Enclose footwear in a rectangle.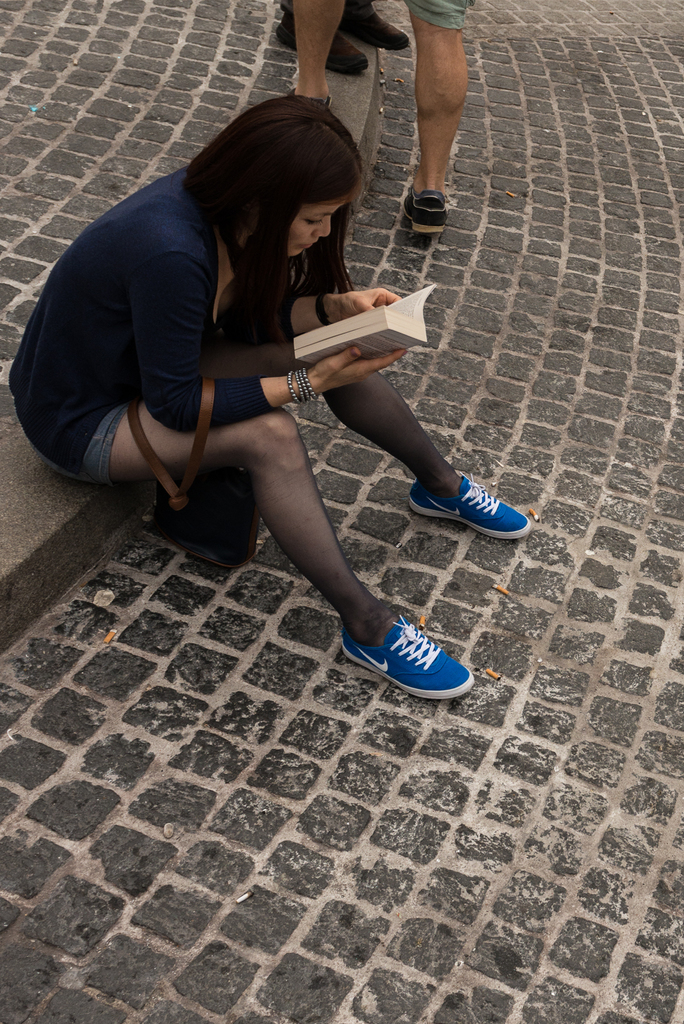
bbox=(339, 13, 411, 51).
